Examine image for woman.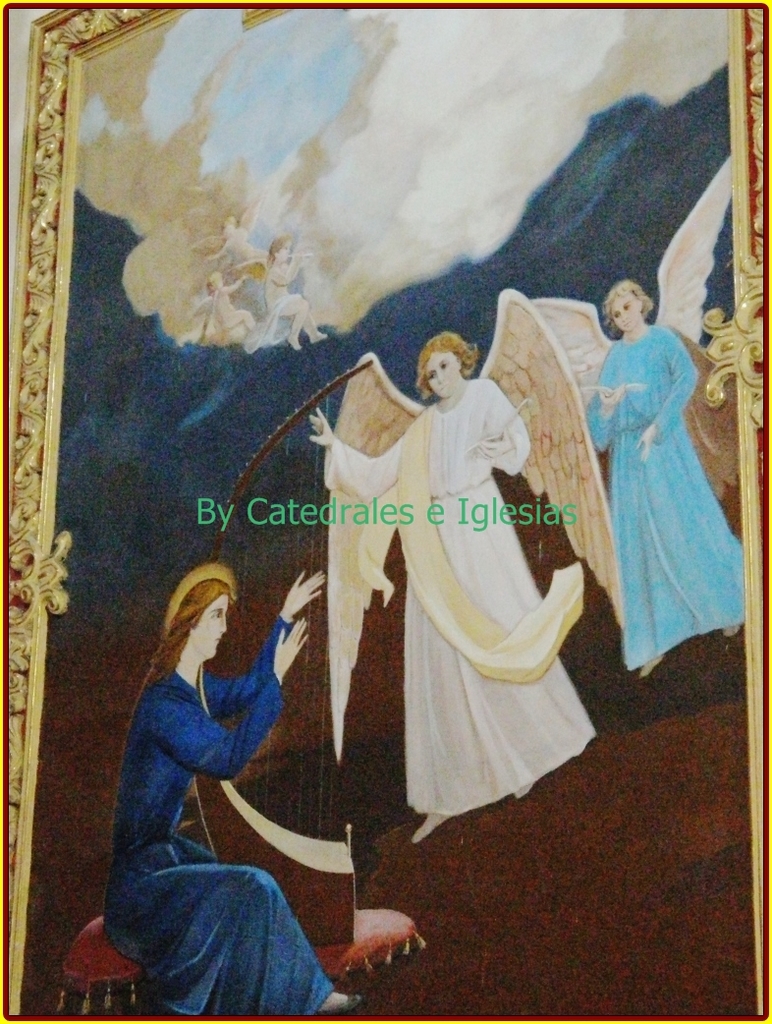
Examination result: 587:269:755:682.
